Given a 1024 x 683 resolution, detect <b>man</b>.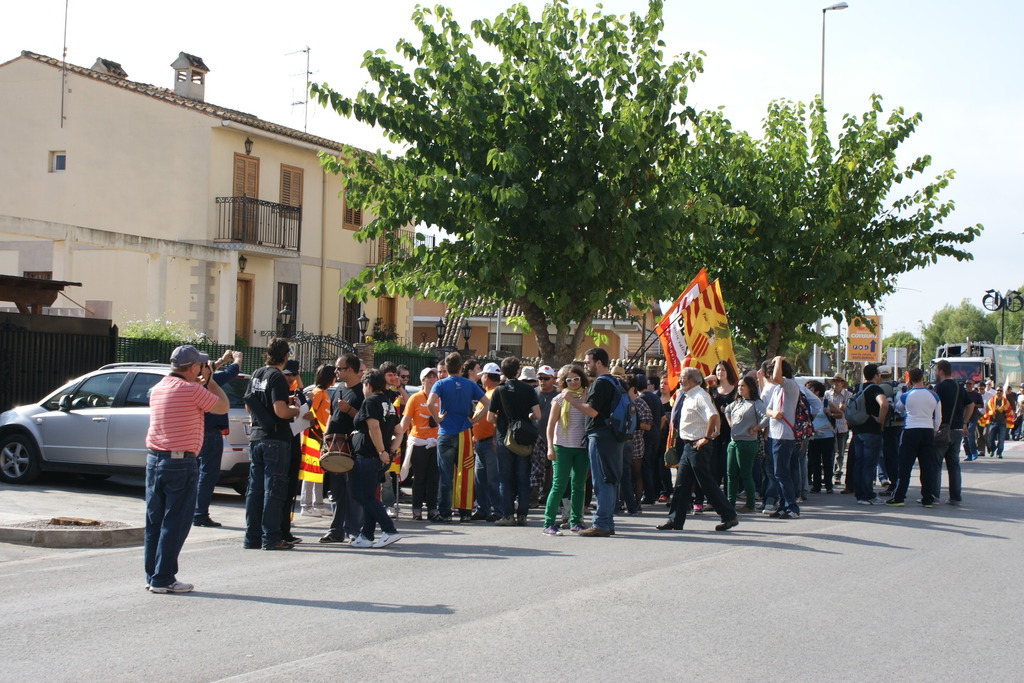
<region>854, 363, 888, 509</region>.
